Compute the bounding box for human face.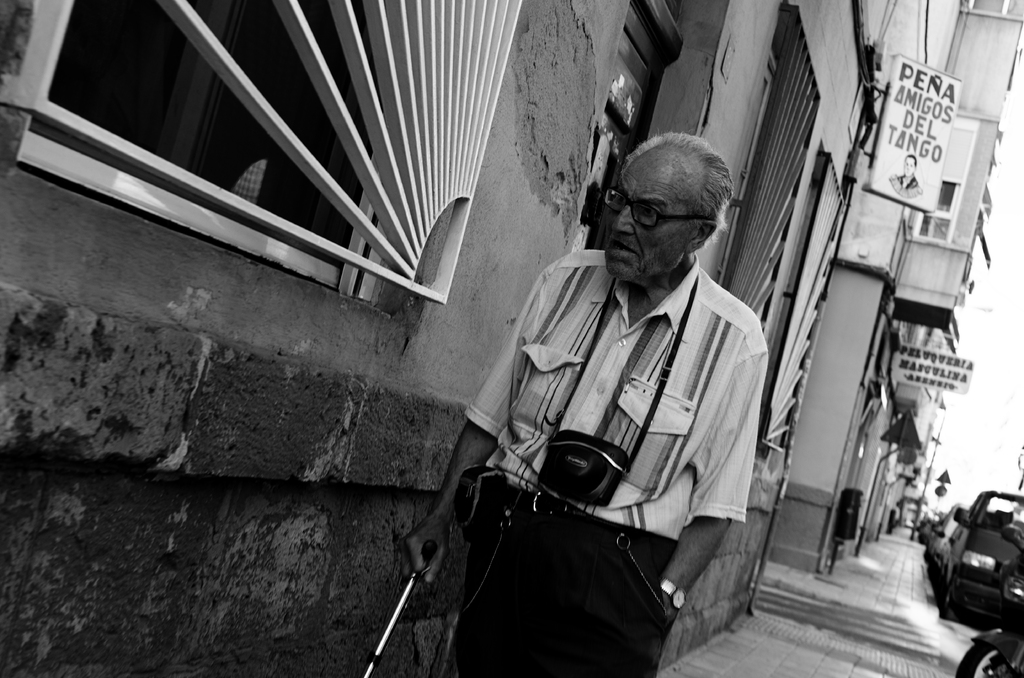
pyautogui.locateOnScreen(603, 151, 688, 278).
